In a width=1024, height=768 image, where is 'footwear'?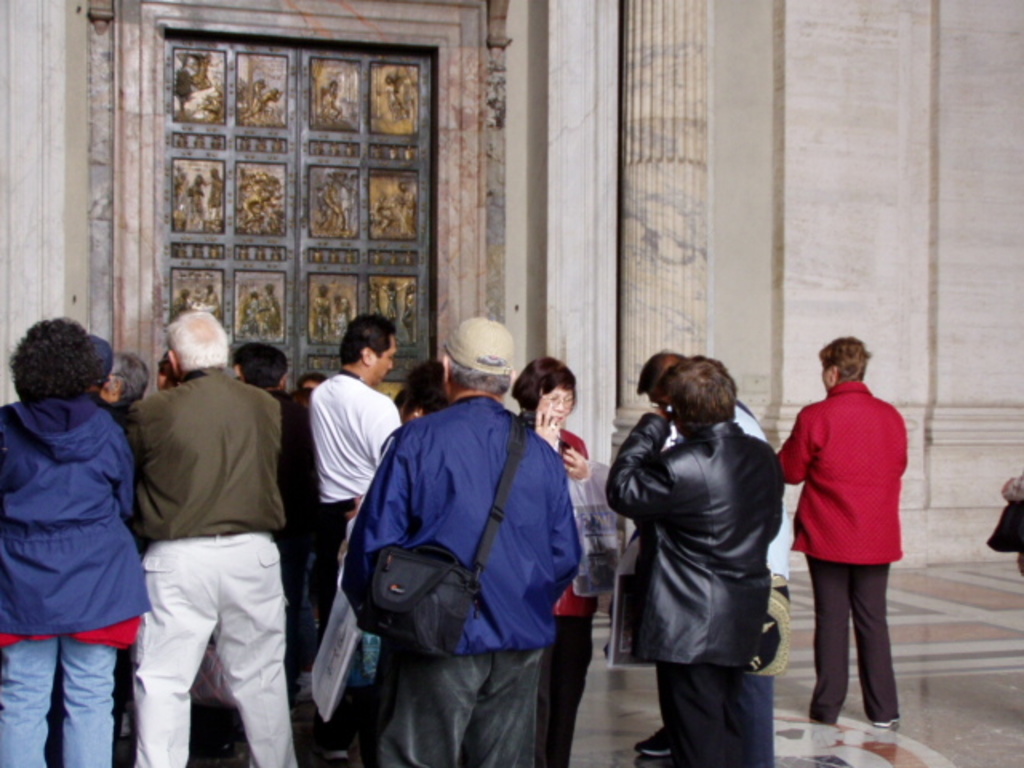
{"x1": 870, "y1": 709, "x2": 907, "y2": 731}.
